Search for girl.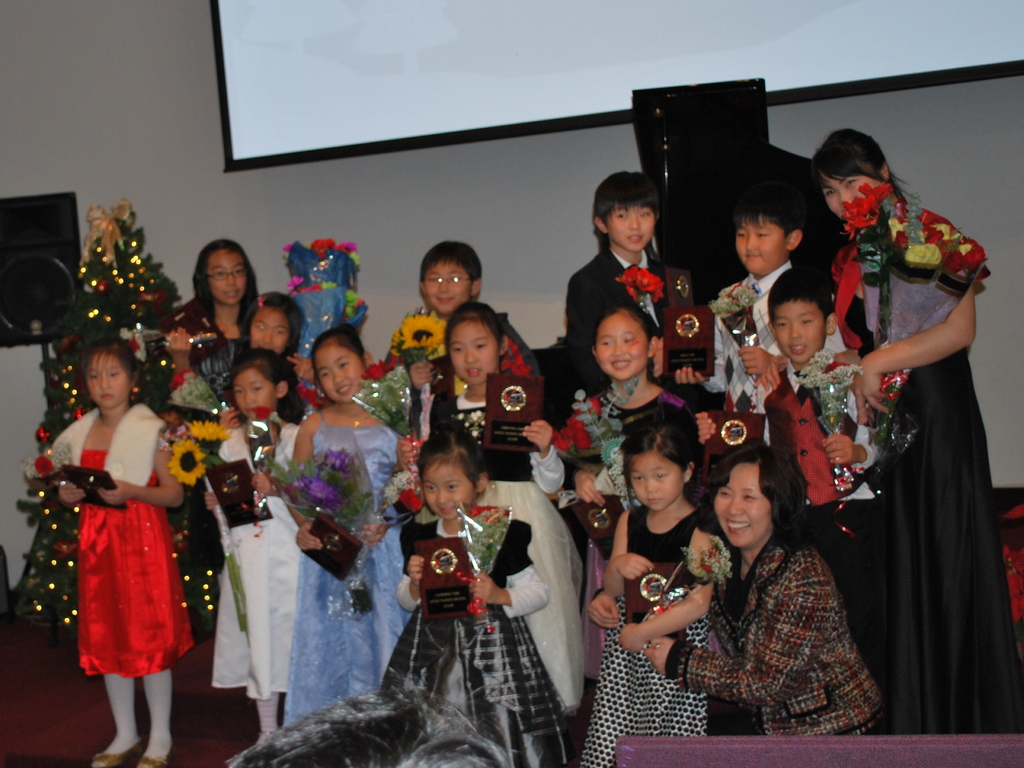
Found at 241,292,305,380.
